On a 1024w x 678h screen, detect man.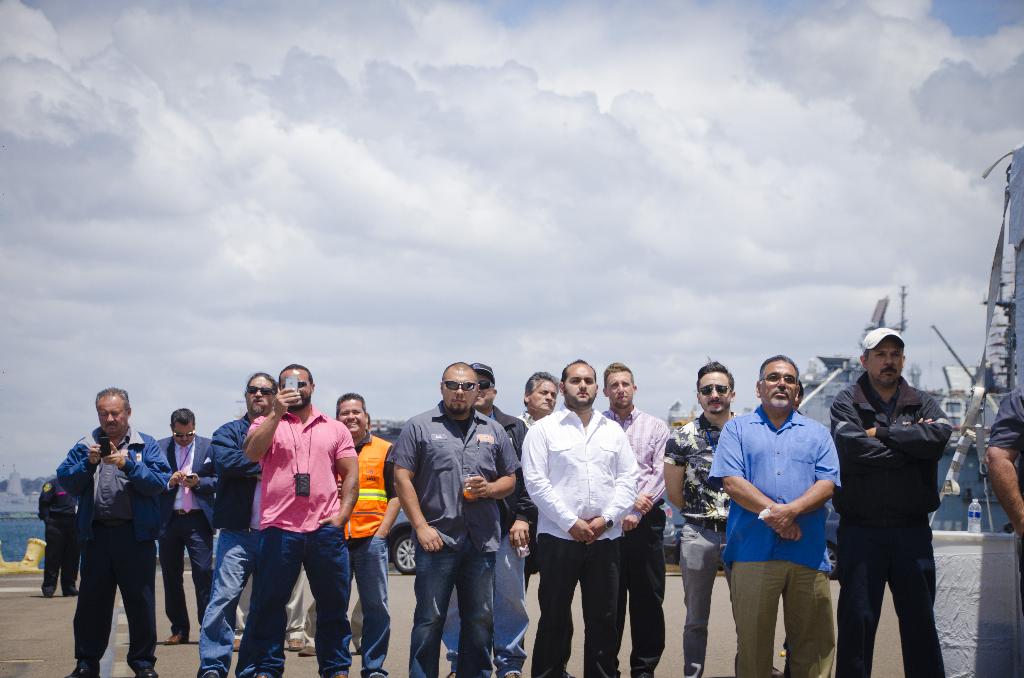
box=[586, 359, 666, 677].
